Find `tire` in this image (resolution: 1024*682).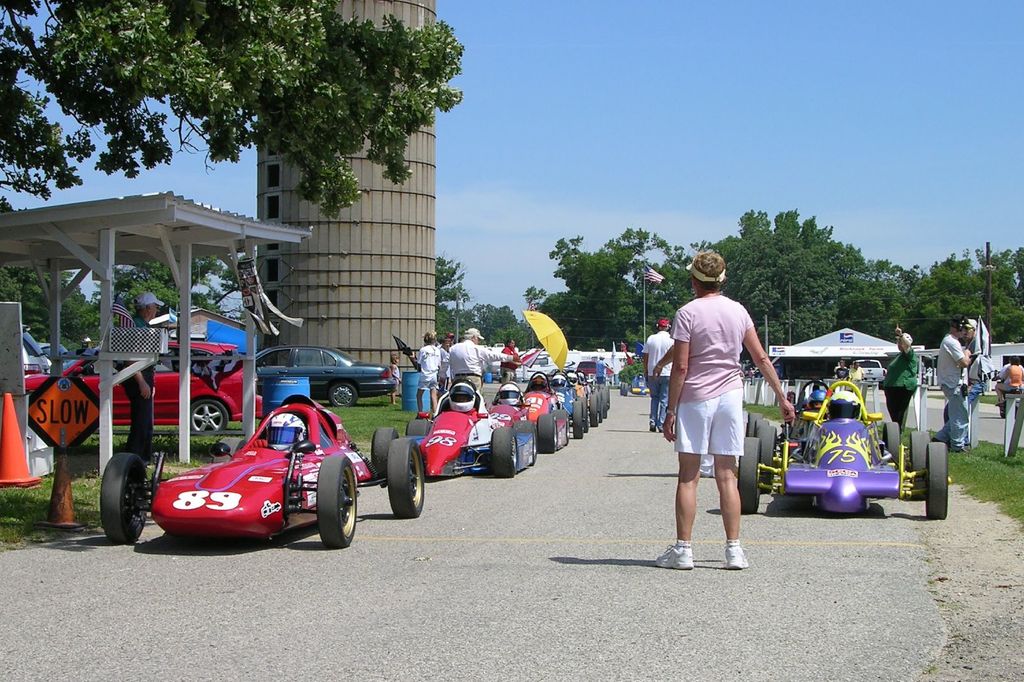
[left=999, top=399, right=1011, bottom=418].
